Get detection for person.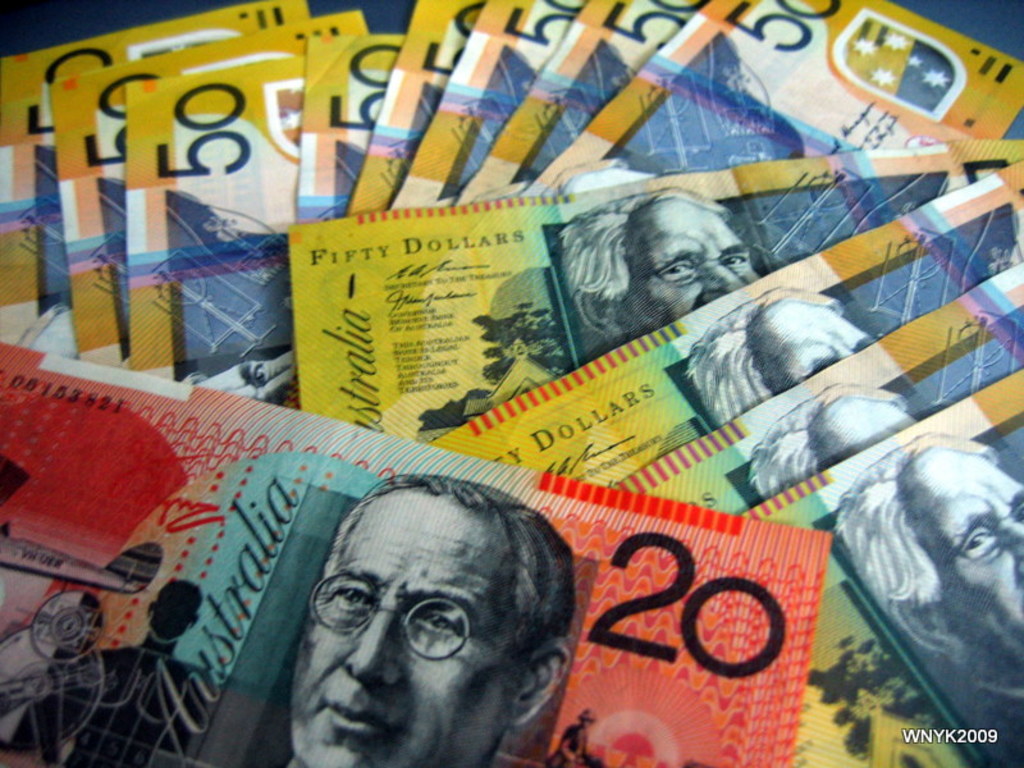
Detection: 831:431:1023:724.
